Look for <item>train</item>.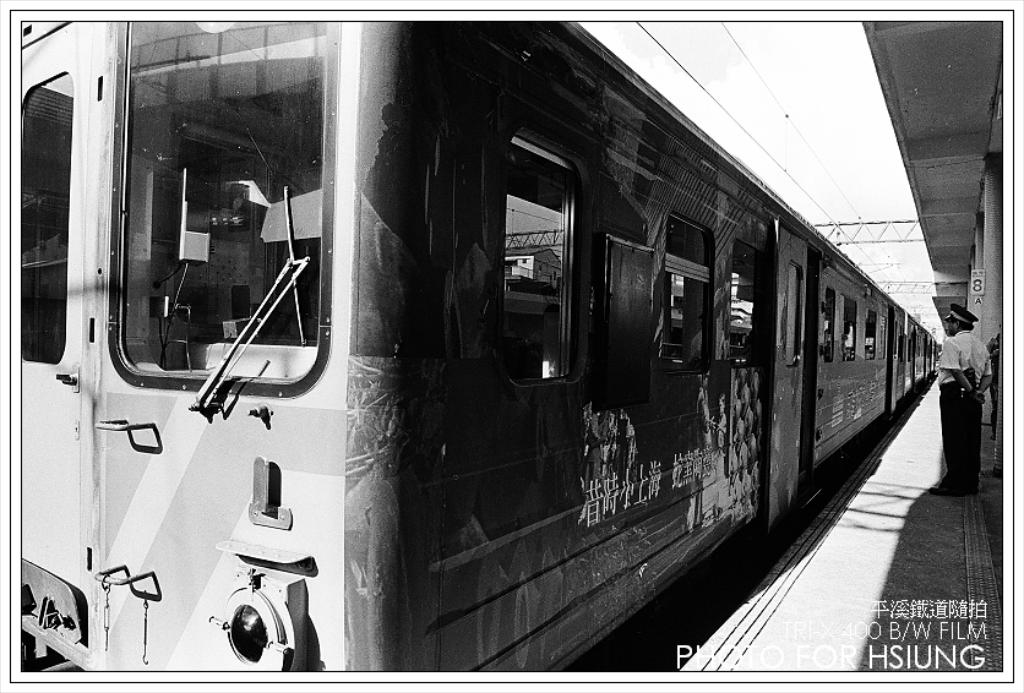
Found: bbox(18, 22, 942, 671).
